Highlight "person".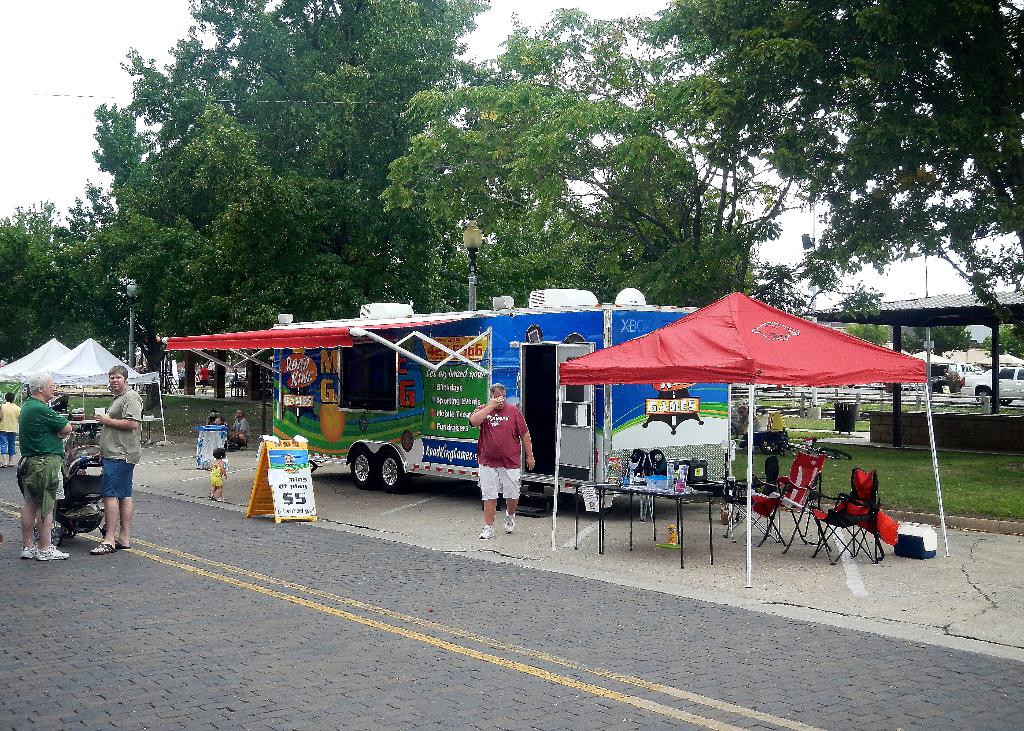
Highlighted region: Rect(211, 445, 229, 500).
